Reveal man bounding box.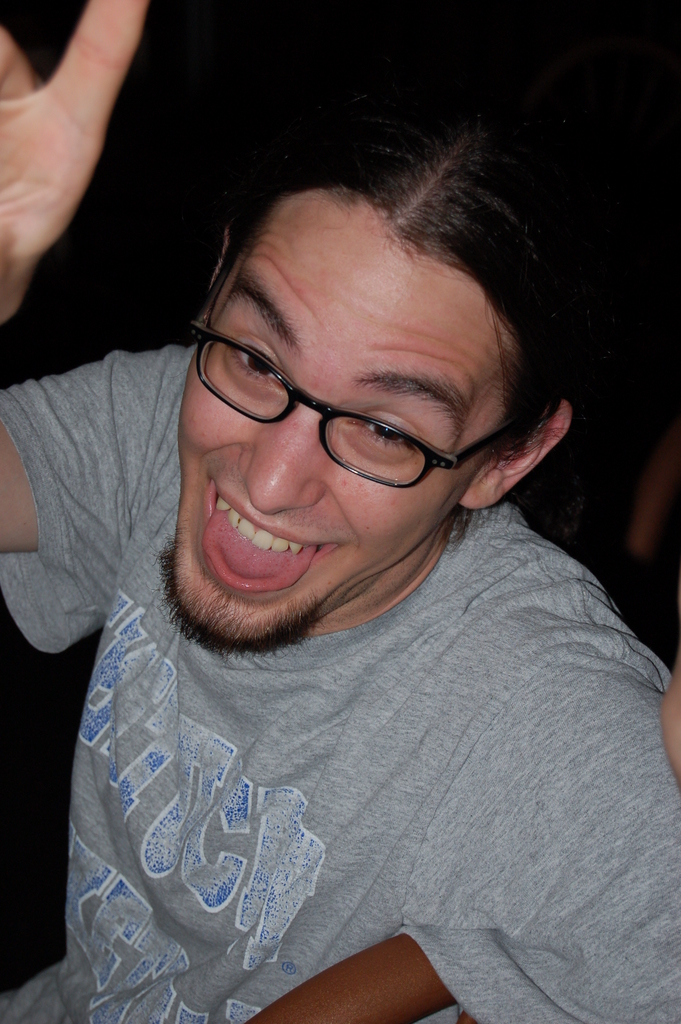
Revealed: box(30, 81, 680, 1002).
